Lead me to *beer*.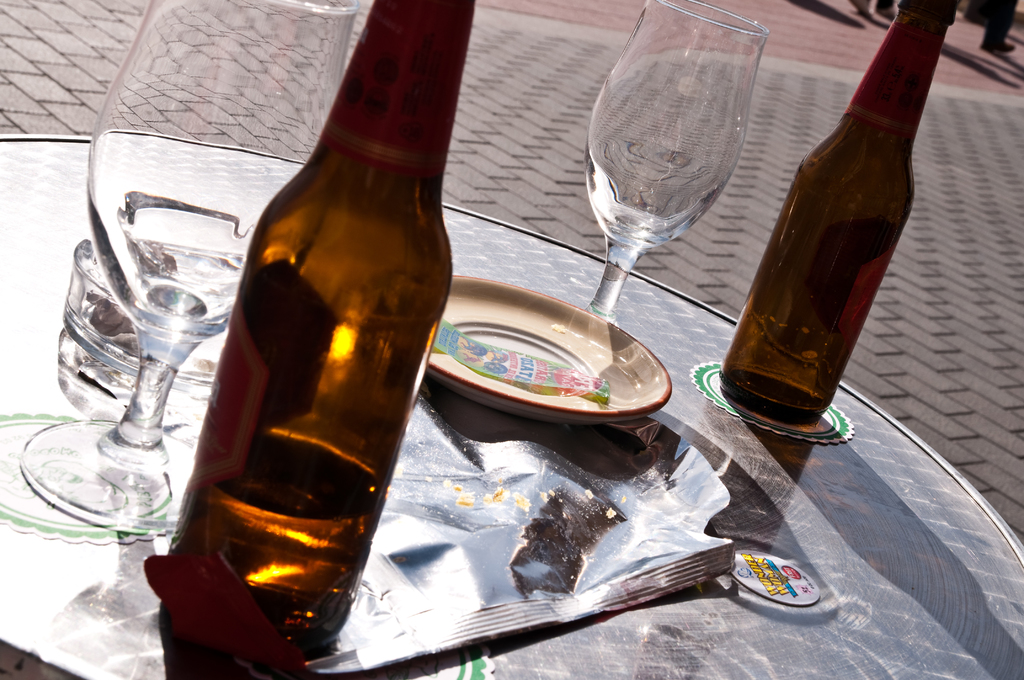
Lead to (150,0,484,665).
